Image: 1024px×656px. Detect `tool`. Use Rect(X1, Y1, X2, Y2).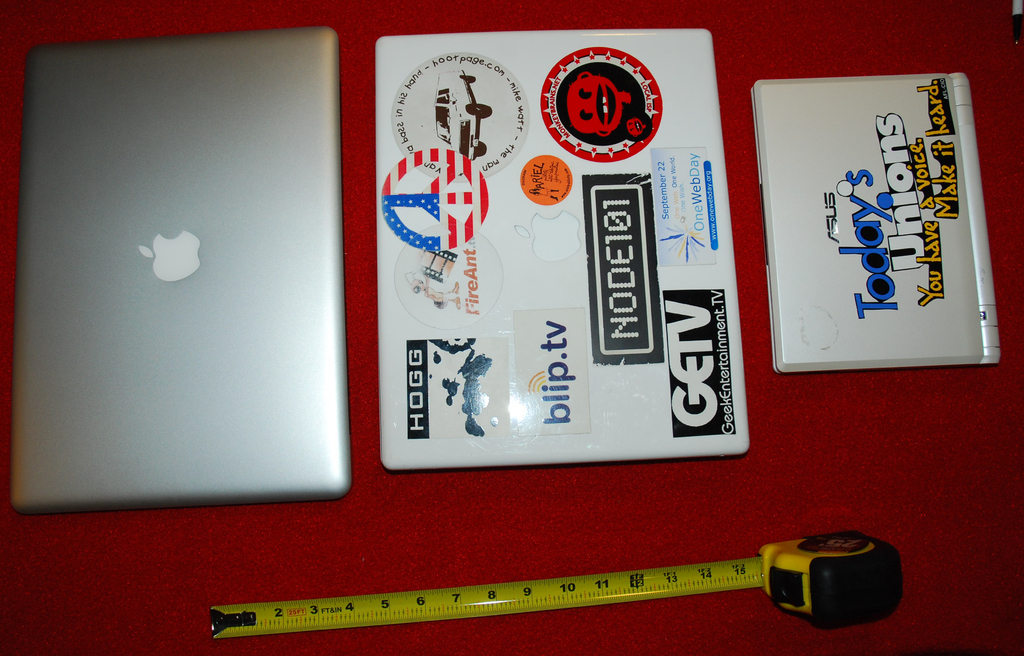
Rect(205, 526, 893, 651).
